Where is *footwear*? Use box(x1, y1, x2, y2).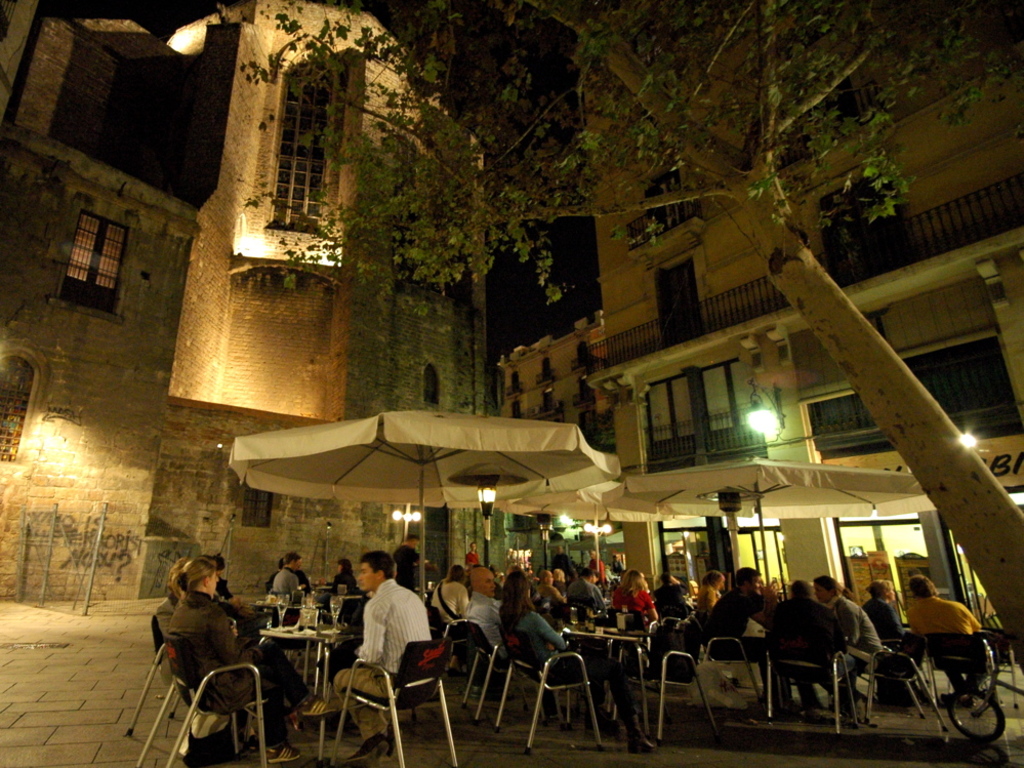
box(618, 713, 654, 760).
